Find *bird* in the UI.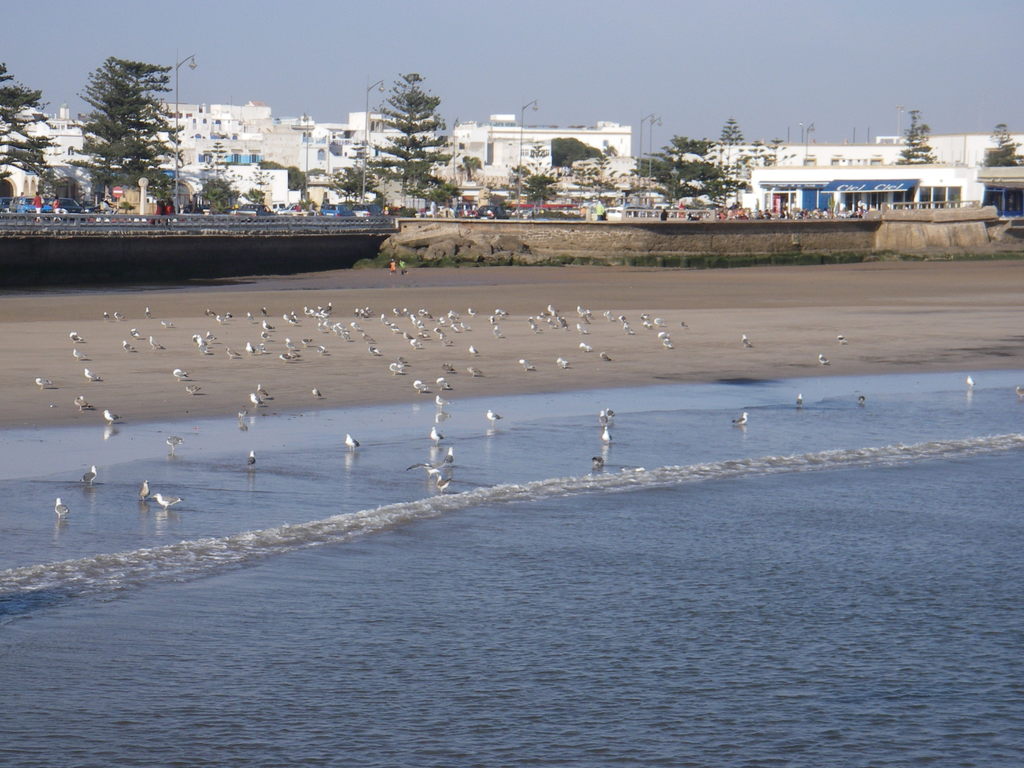
UI element at crop(301, 335, 312, 347).
